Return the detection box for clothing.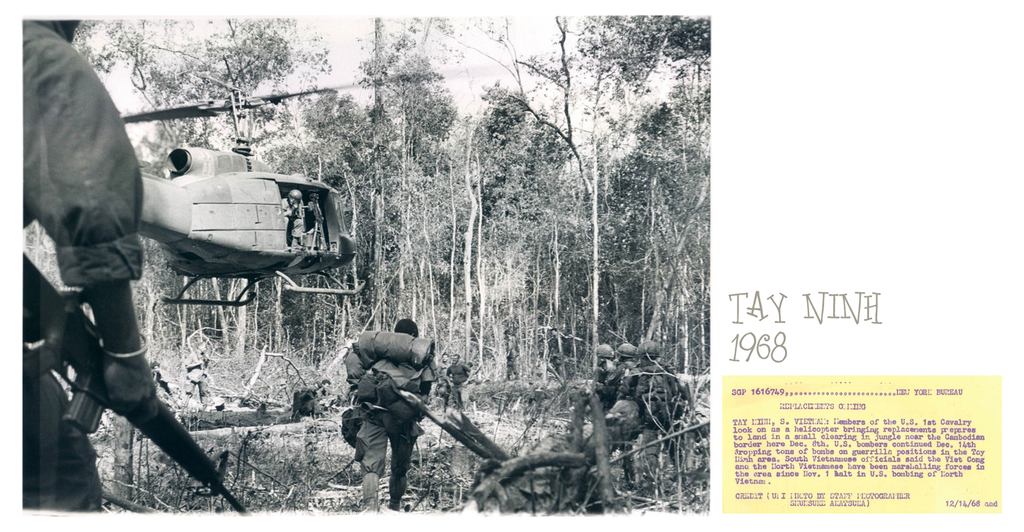
(616,356,682,460).
